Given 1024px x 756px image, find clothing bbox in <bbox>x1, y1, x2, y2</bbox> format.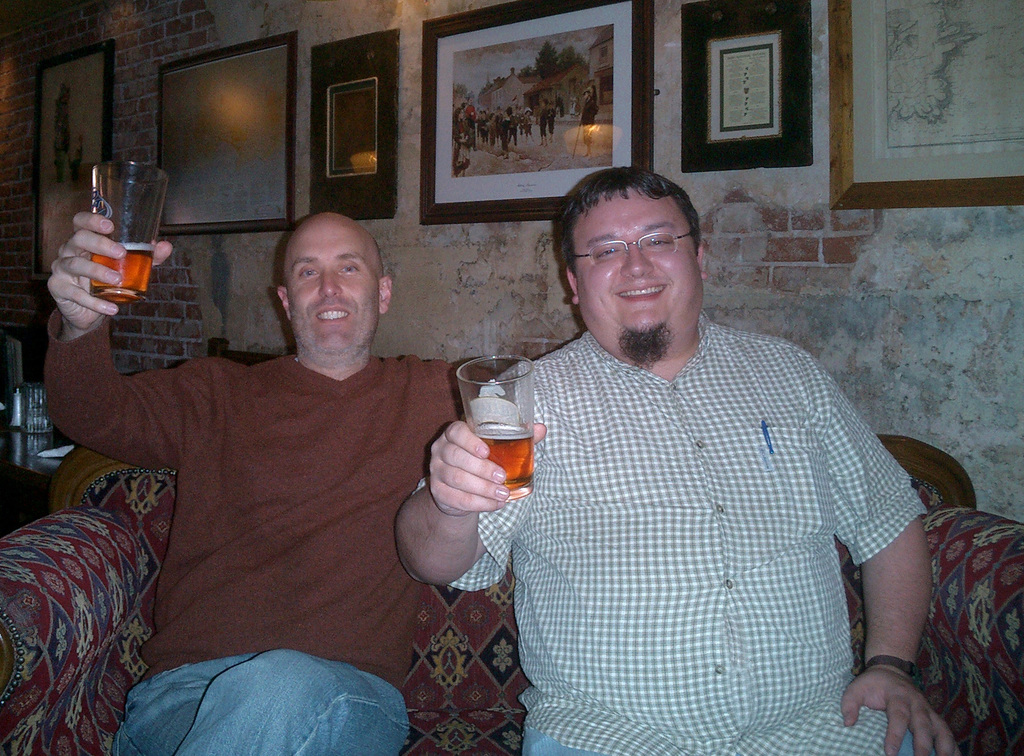
<bbox>45, 311, 499, 755</bbox>.
